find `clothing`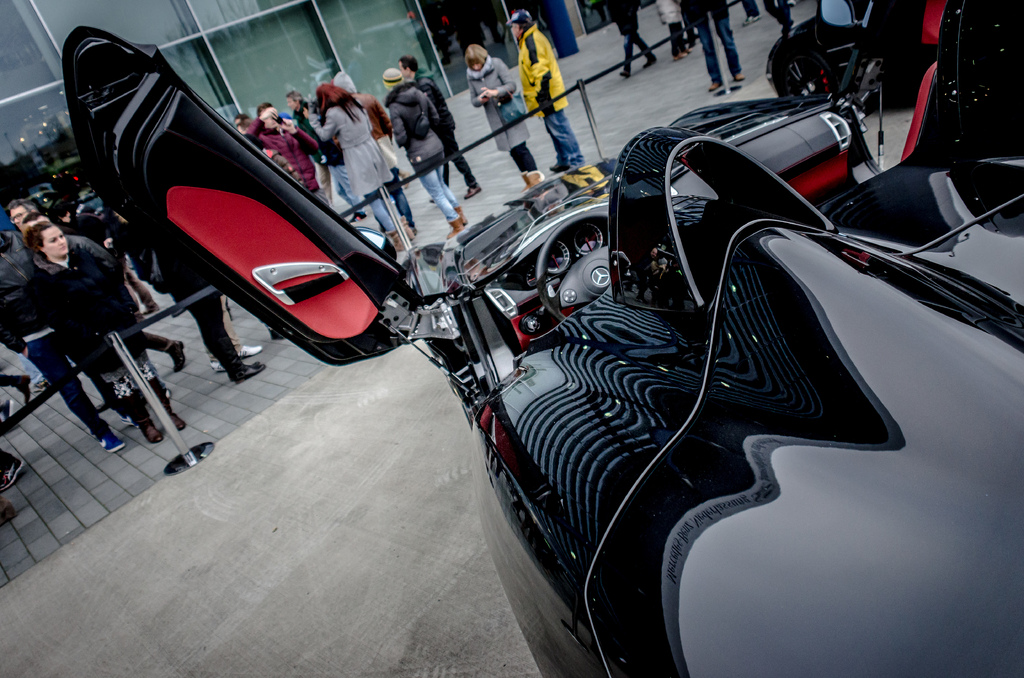
detection(410, 79, 478, 190)
